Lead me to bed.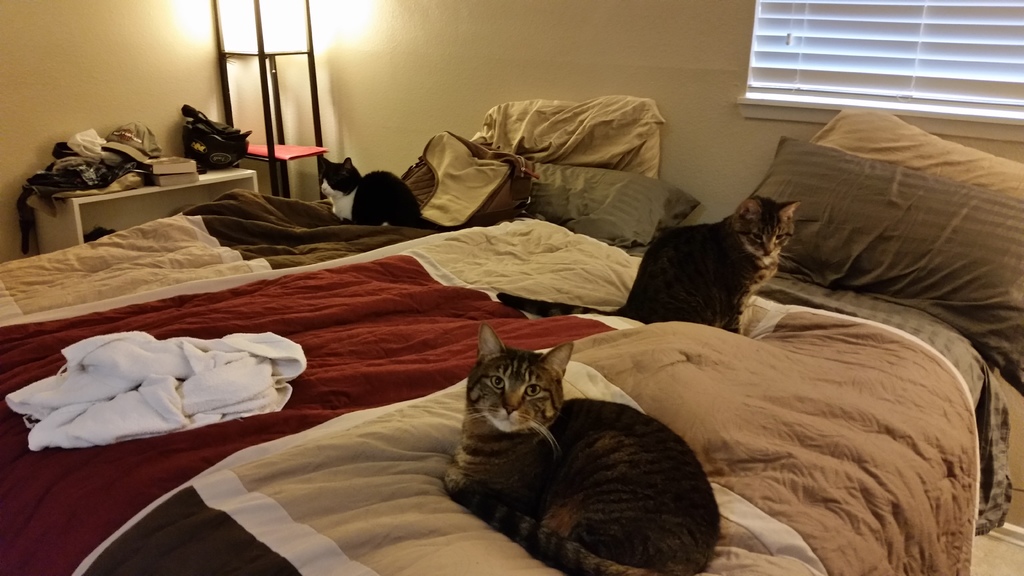
Lead to 5:97:1022:575.
